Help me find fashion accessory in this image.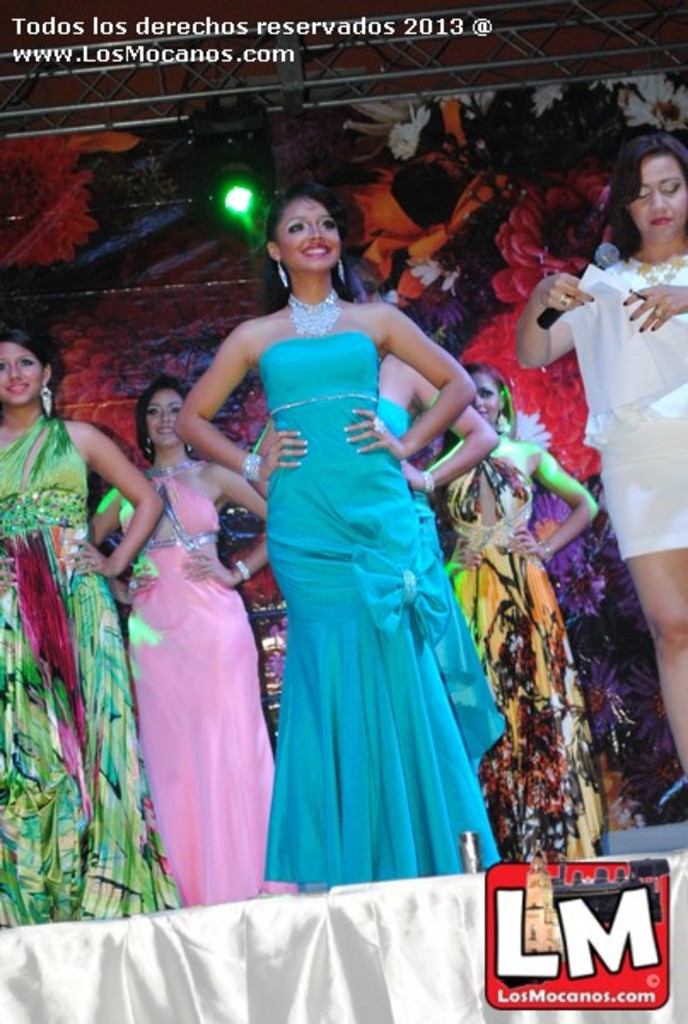
Found it: x1=347 y1=439 x2=352 y2=440.
